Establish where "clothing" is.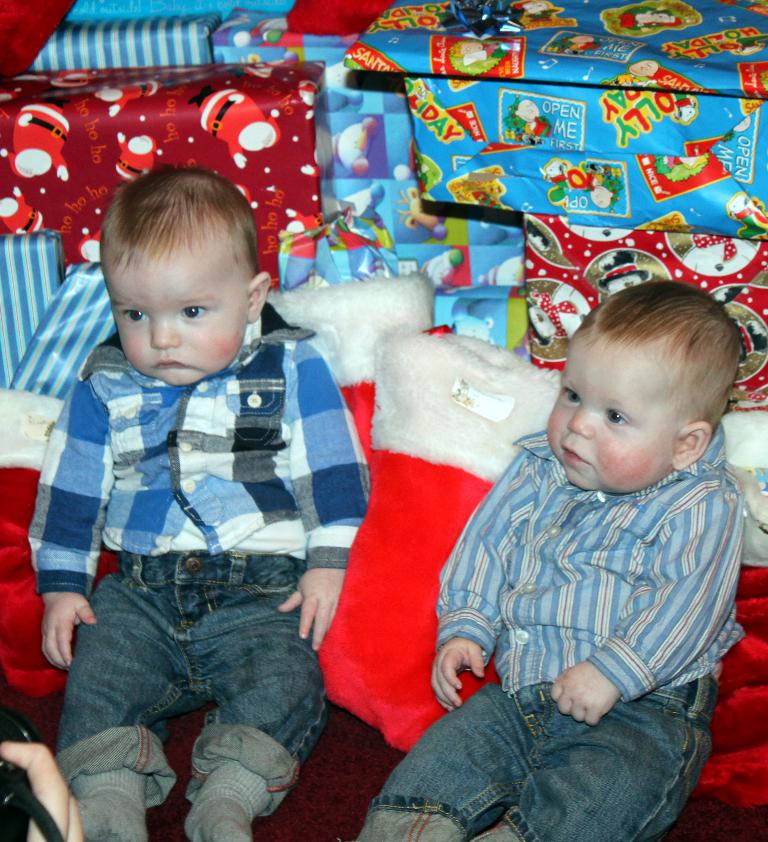
Established at <bbox>26, 298, 373, 812</bbox>.
